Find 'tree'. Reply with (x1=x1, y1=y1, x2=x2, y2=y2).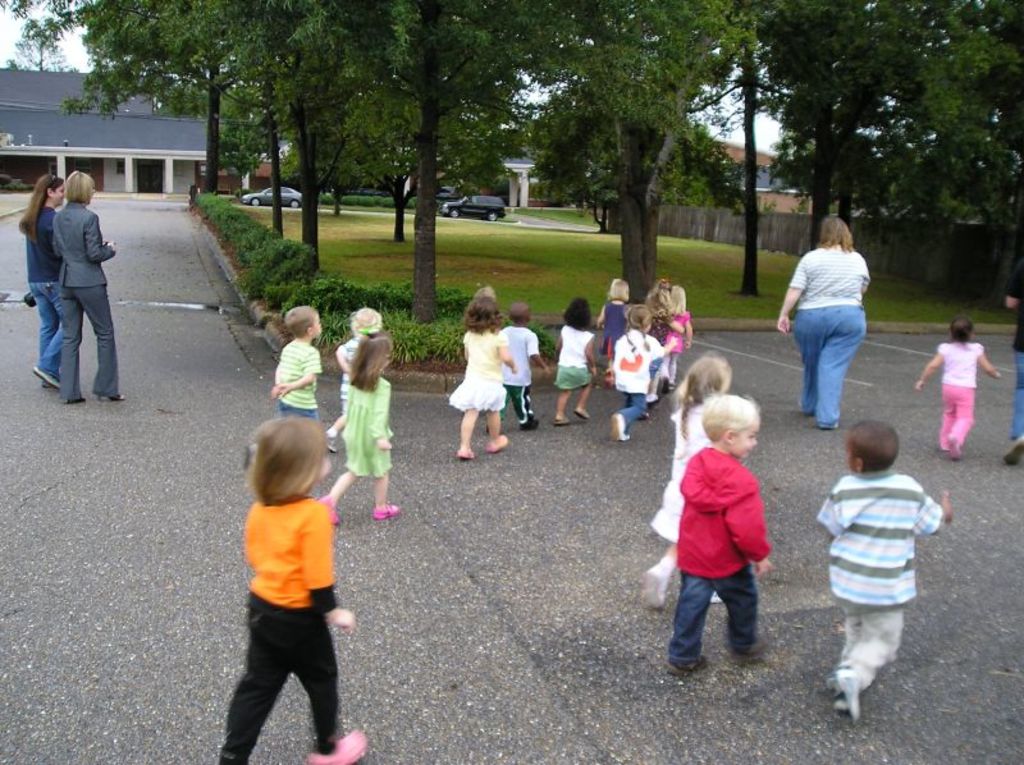
(x1=754, y1=0, x2=933, y2=279).
